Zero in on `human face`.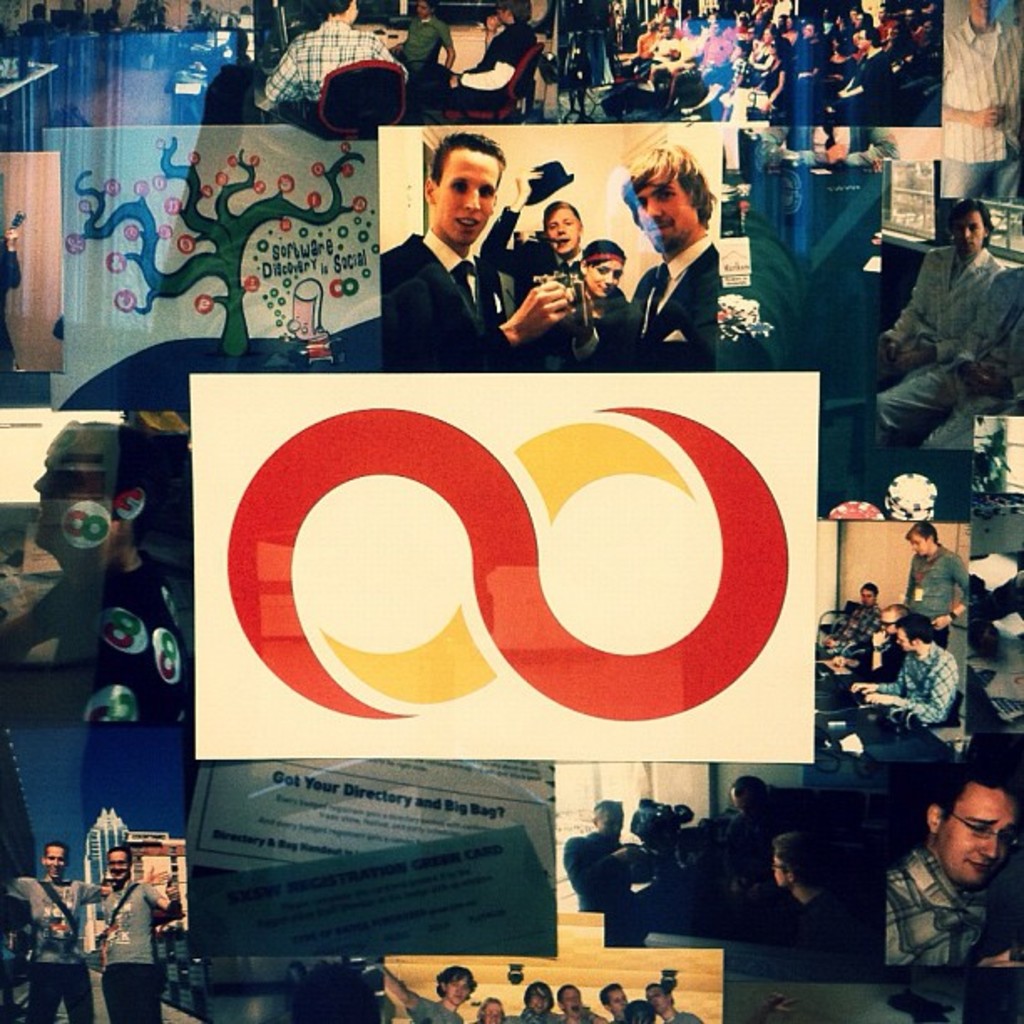
Zeroed in: <box>733,790,753,823</box>.
